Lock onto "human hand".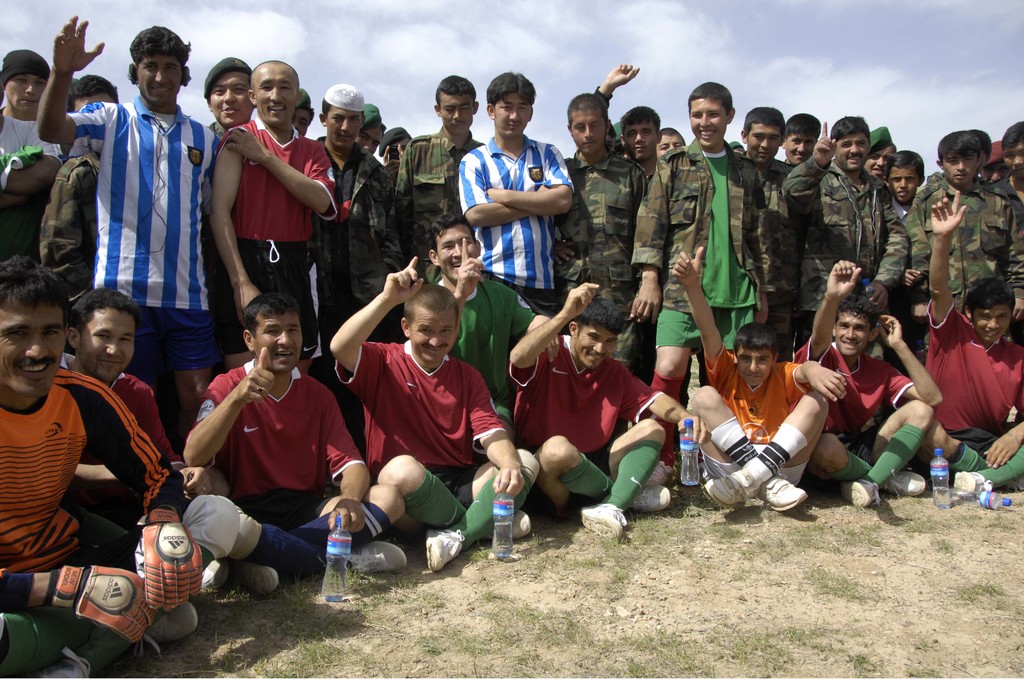
Locked: select_region(394, 144, 404, 161).
